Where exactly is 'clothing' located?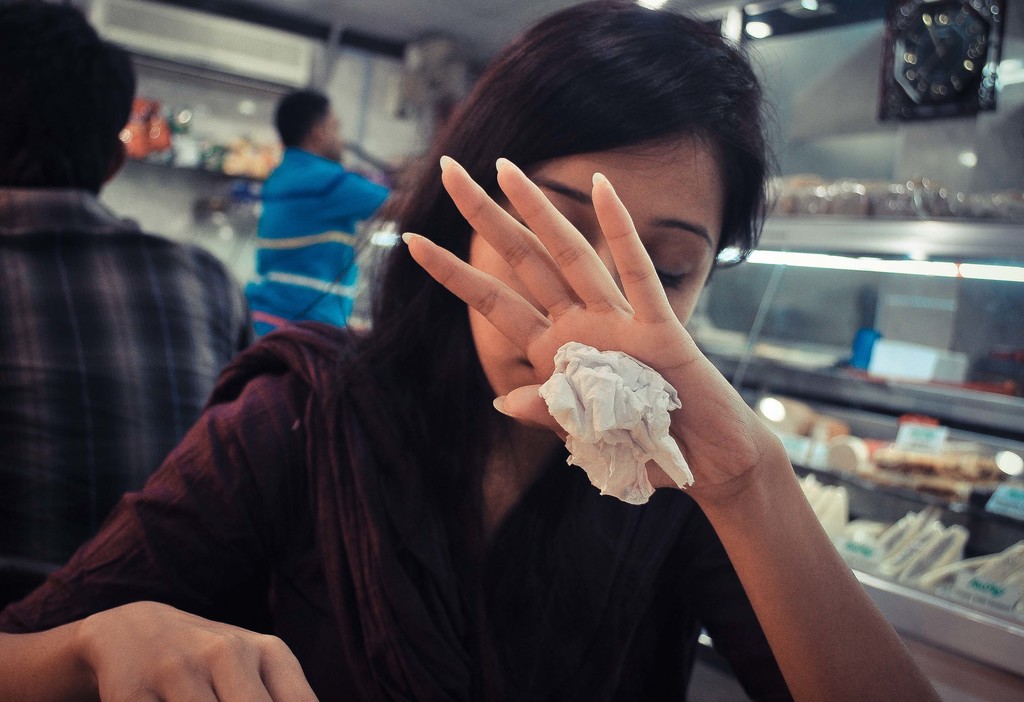
Its bounding box is box(0, 318, 799, 701).
